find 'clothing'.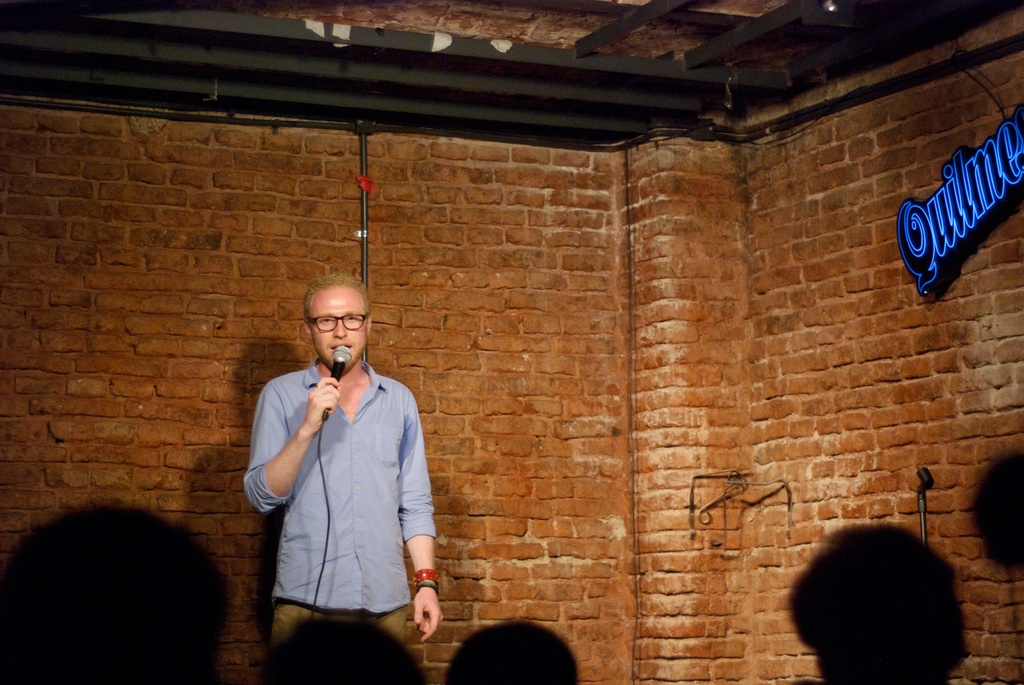
box(243, 333, 435, 643).
